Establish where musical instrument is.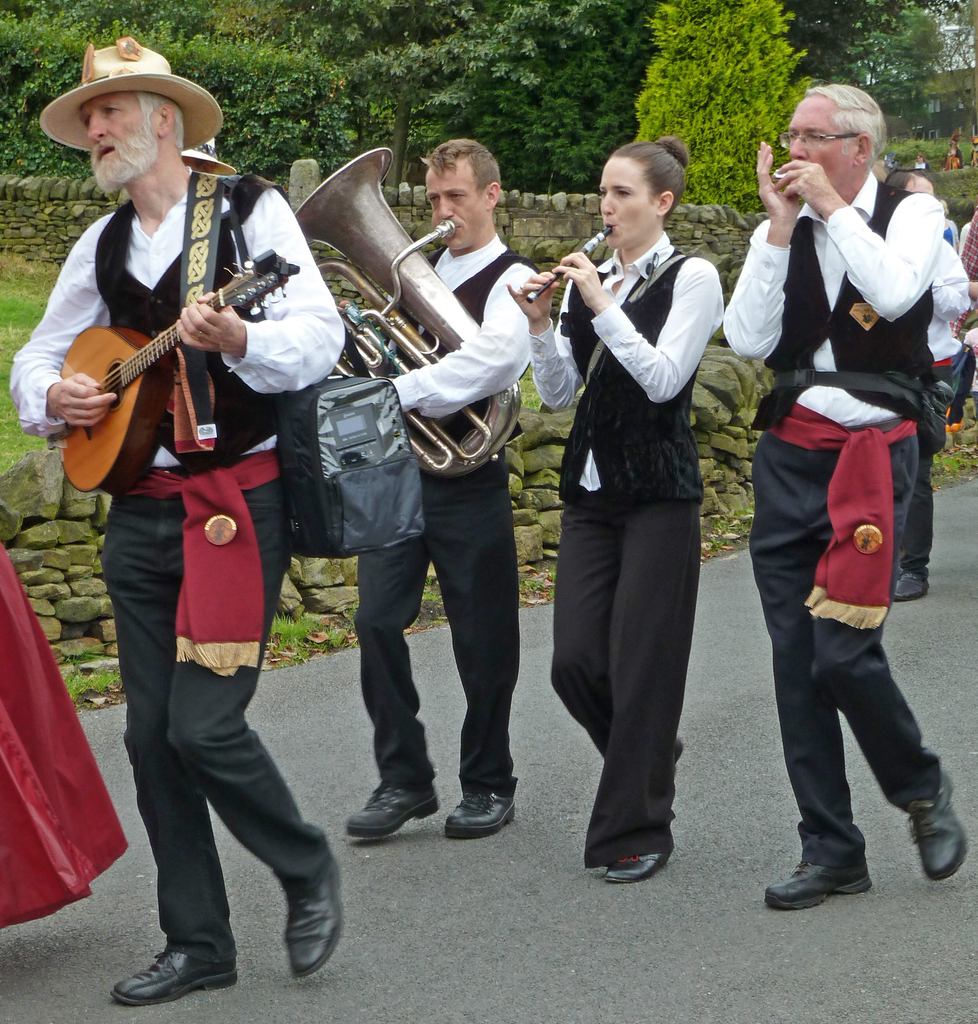
Established at {"x1": 42, "y1": 244, "x2": 304, "y2": 499}.
